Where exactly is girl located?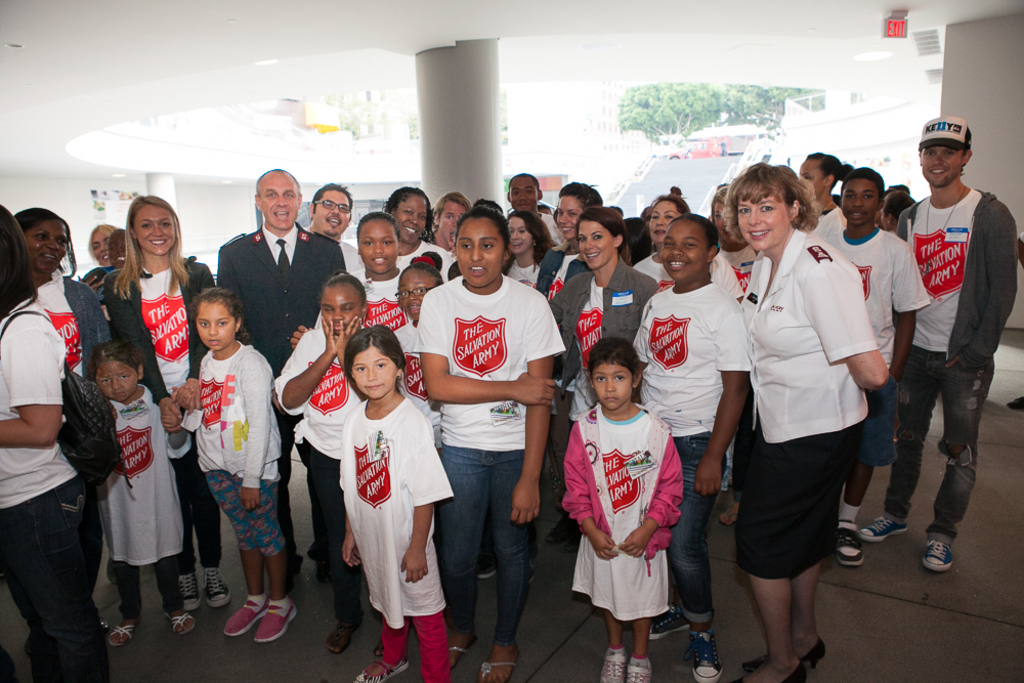
Its bounding box is 343,328,449,682.
